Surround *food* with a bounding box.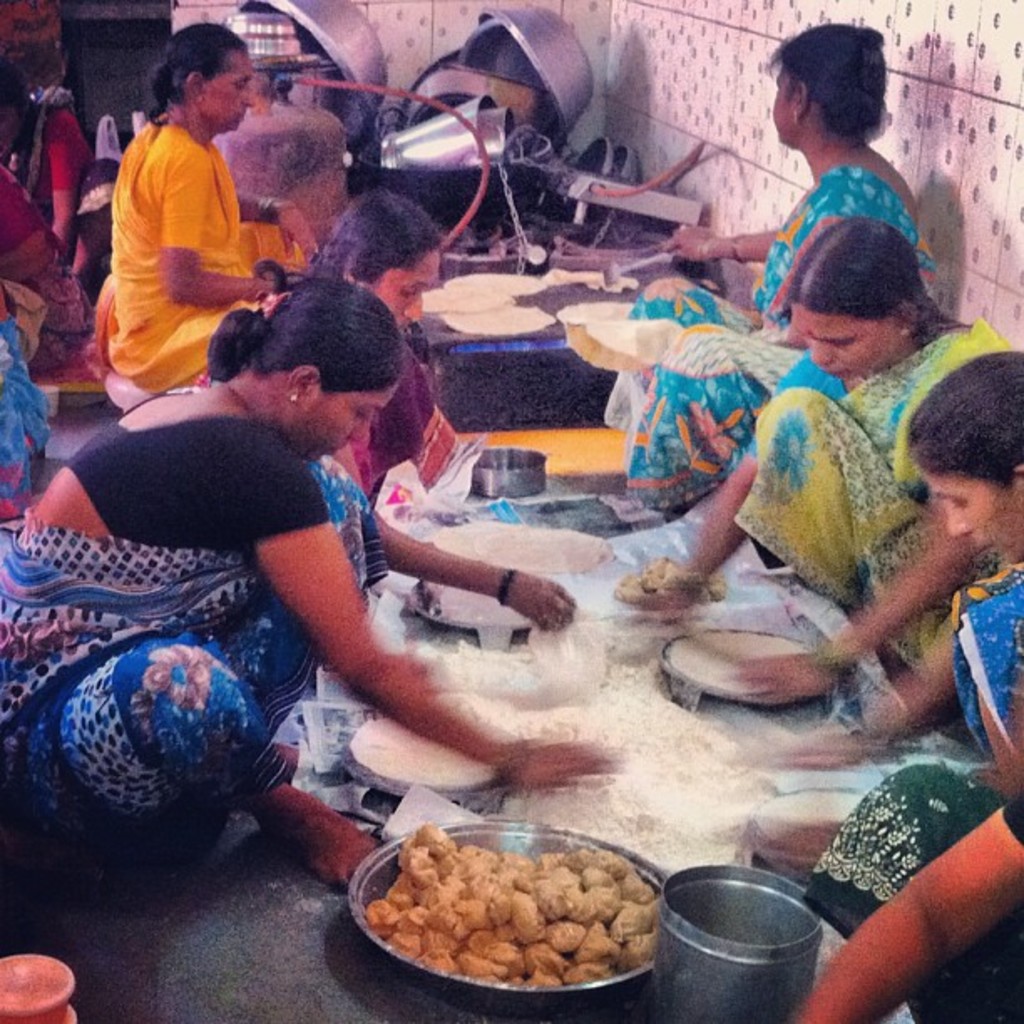
351,691,517,783.
